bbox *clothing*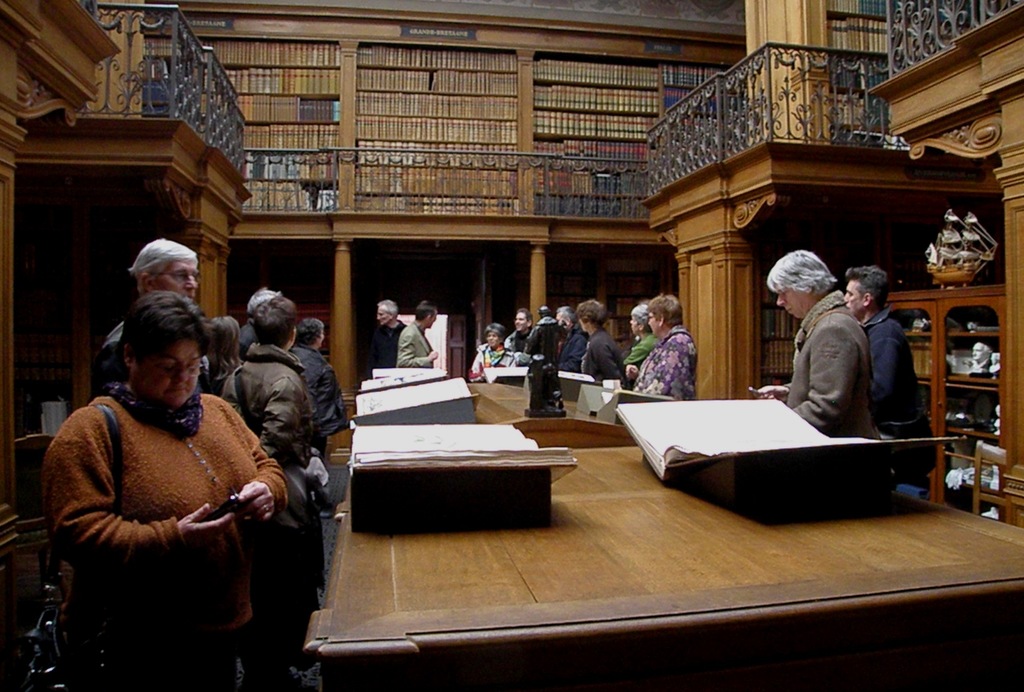
<box>621,333,660,389</box>
